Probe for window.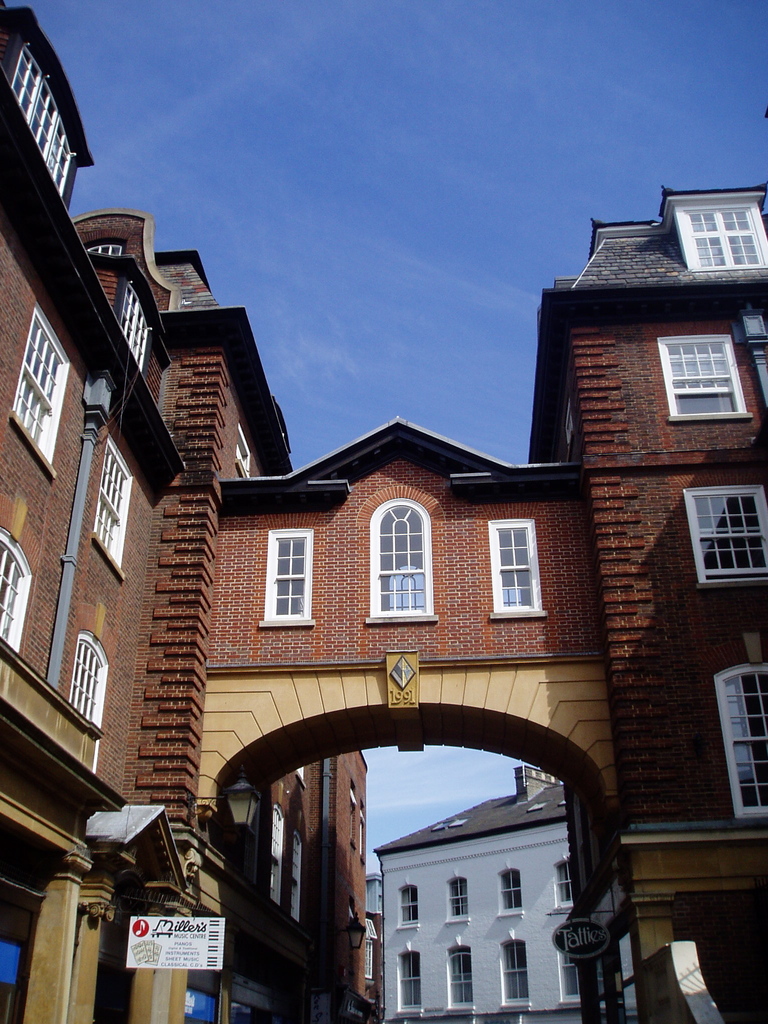
Probe result: BBox(122, 285, 153, 372).
